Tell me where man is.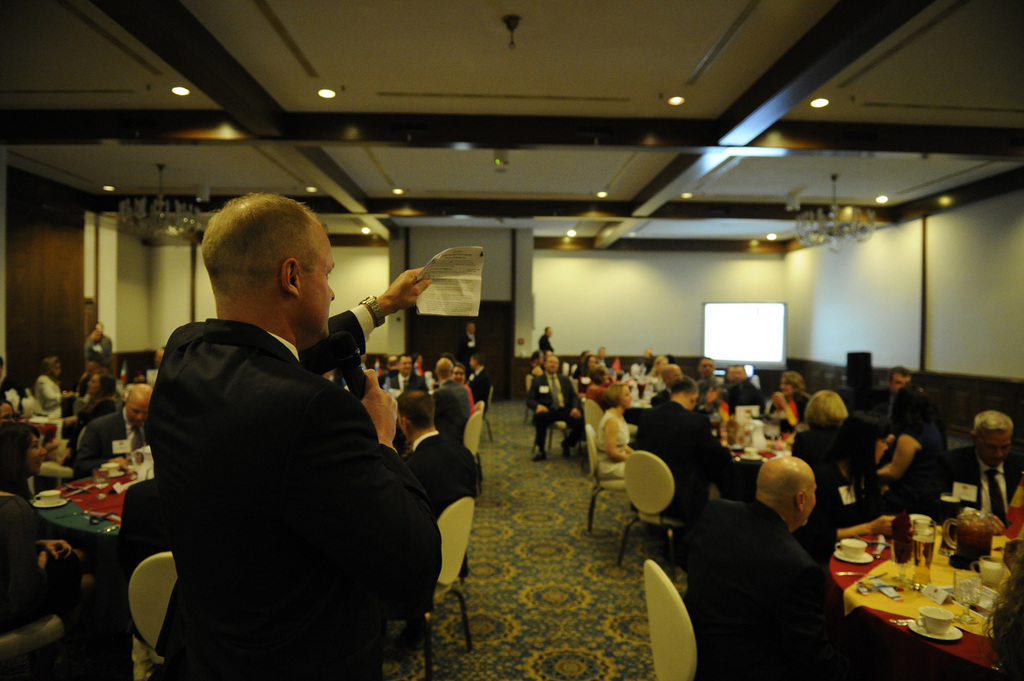
man is at (868,365,912,430).
